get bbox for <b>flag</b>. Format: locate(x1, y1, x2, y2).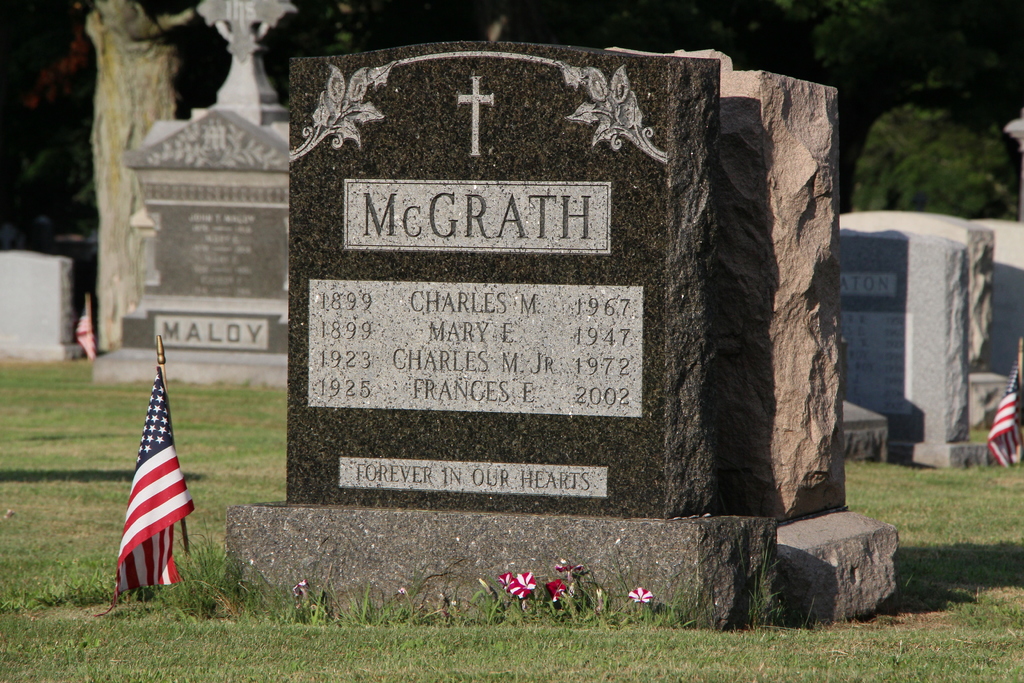
locate(109, 350, 197, 600).
